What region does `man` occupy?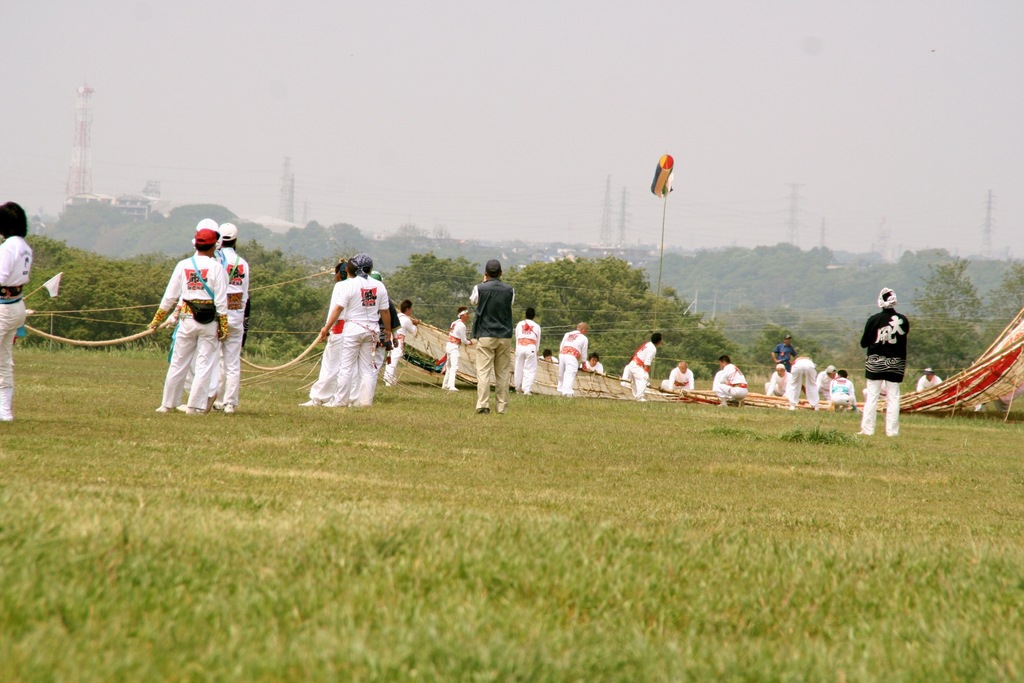
543/347/556/363.
